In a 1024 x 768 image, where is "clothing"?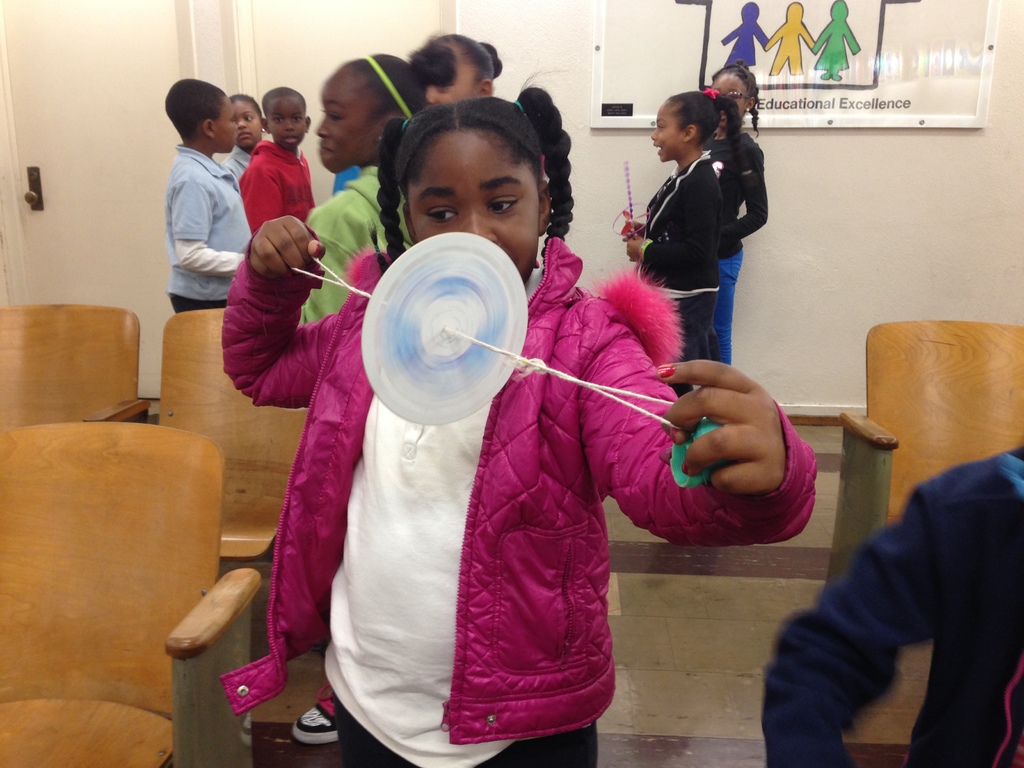
Rect(636, 150, 726, 399).
